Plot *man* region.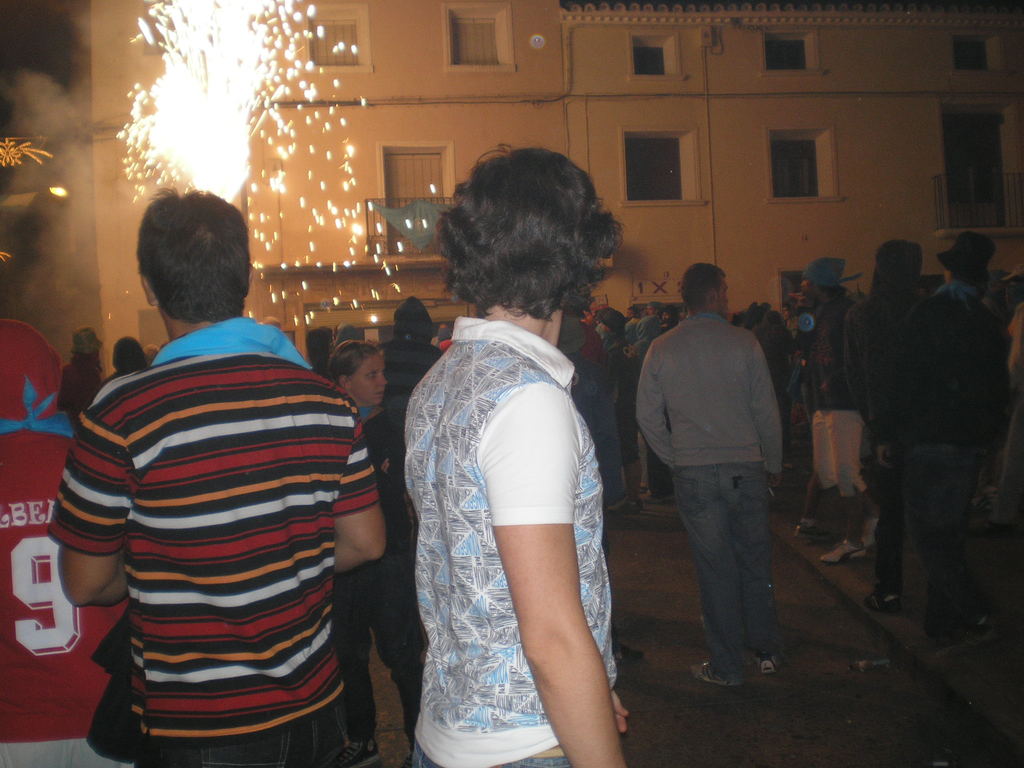
Plotted at <region>886, 228, 1012, 636</region>.
